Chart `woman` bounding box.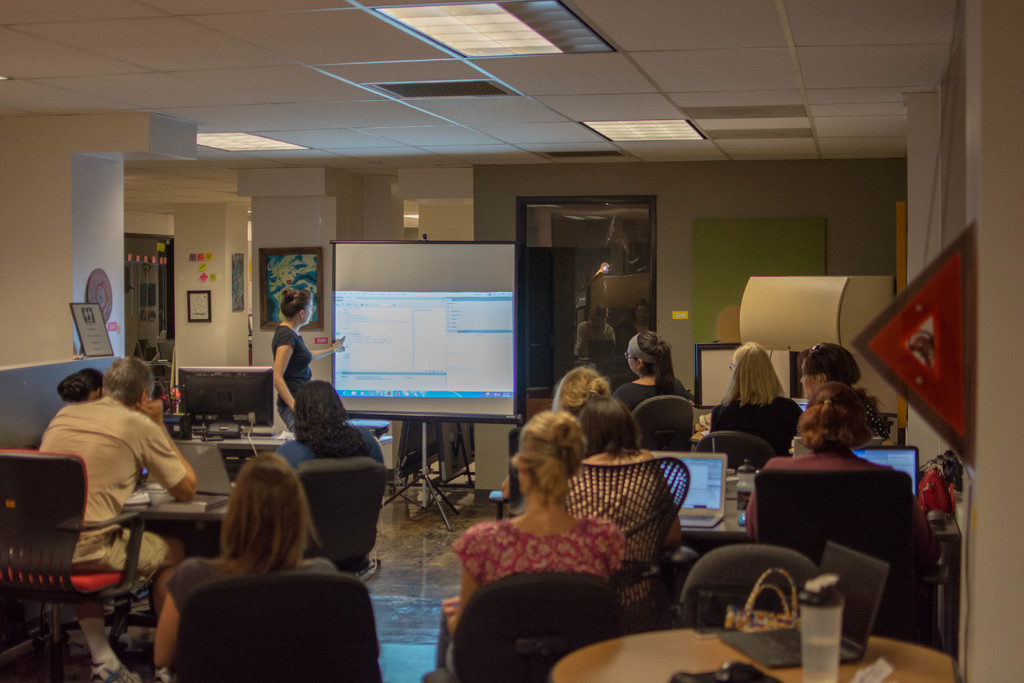
Charted: detection(268, 286, 348, 426).
